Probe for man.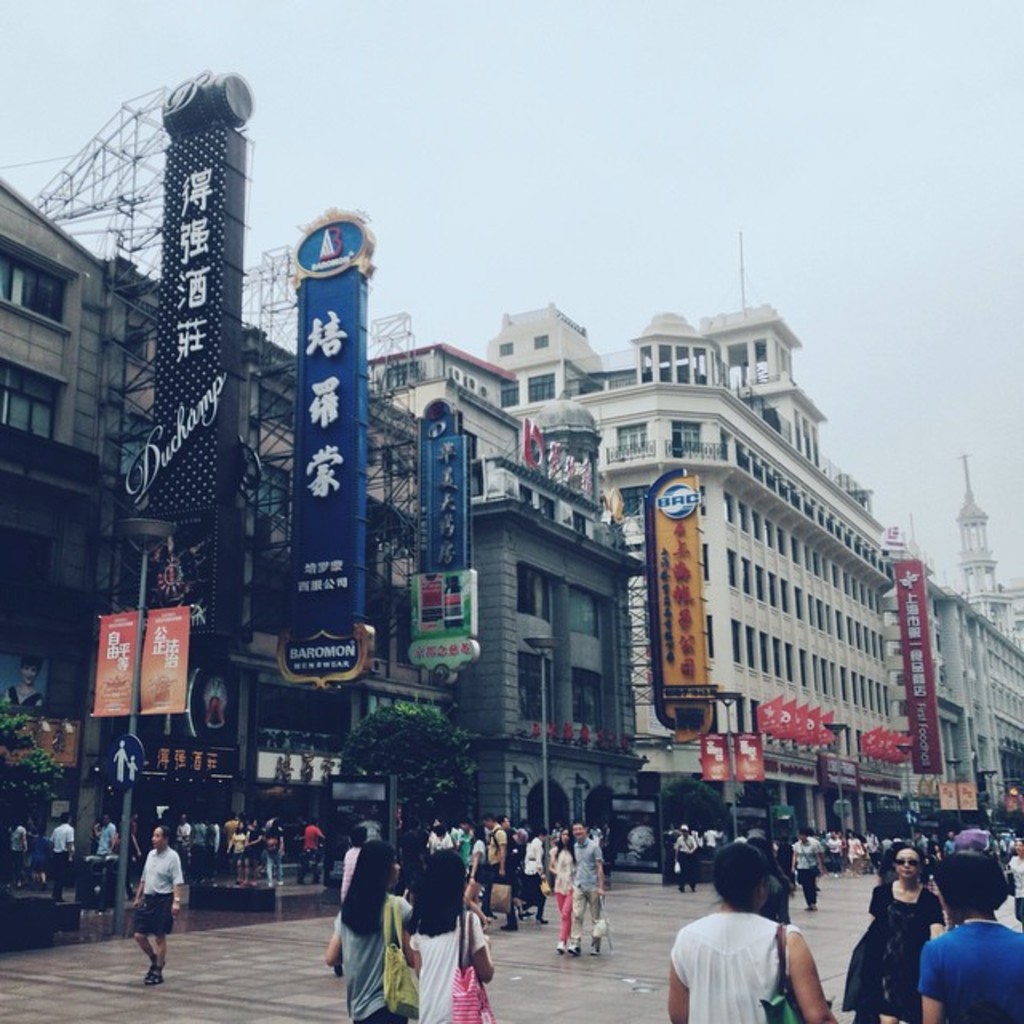
Probe result: 805:827:826:853.
